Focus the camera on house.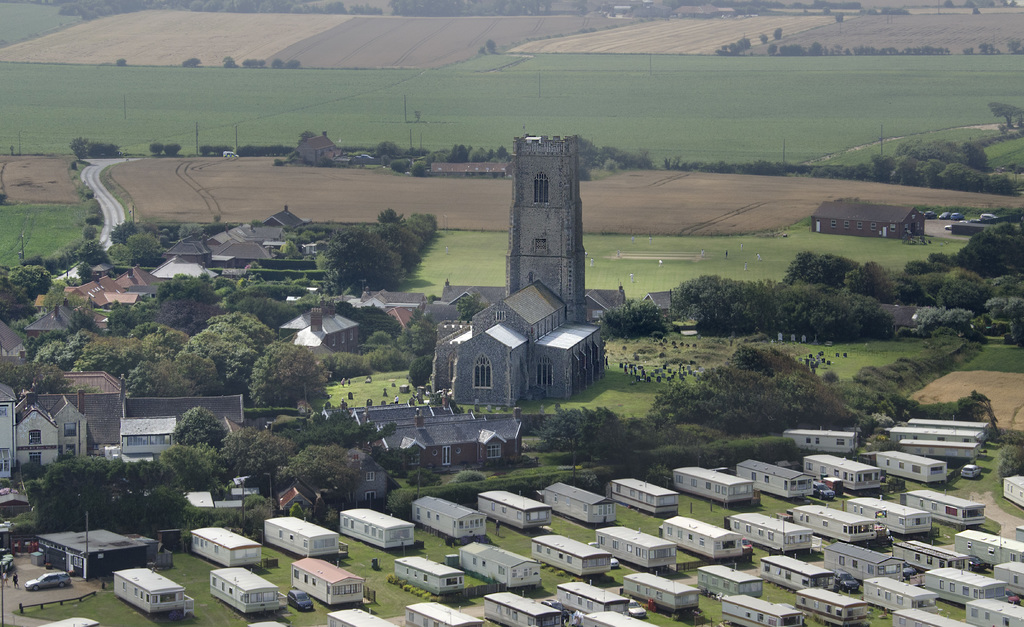
Focus region: 557,584,634,614.
